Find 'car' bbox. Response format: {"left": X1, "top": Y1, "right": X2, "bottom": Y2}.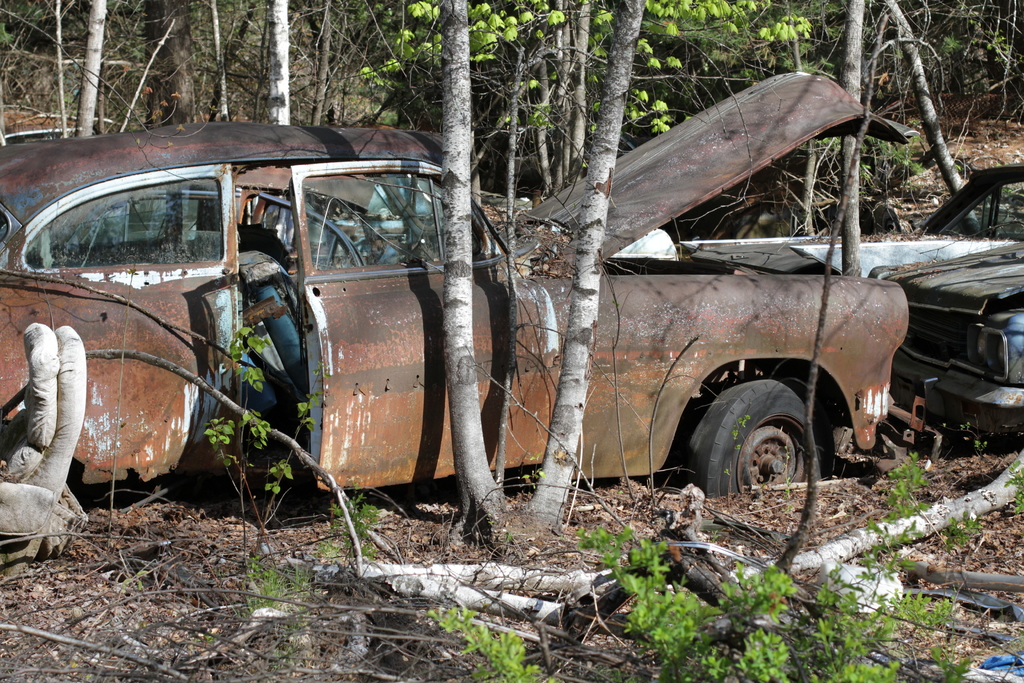
{"left": 867, "top": 242, "right": 1023, "bottom": 437}.
